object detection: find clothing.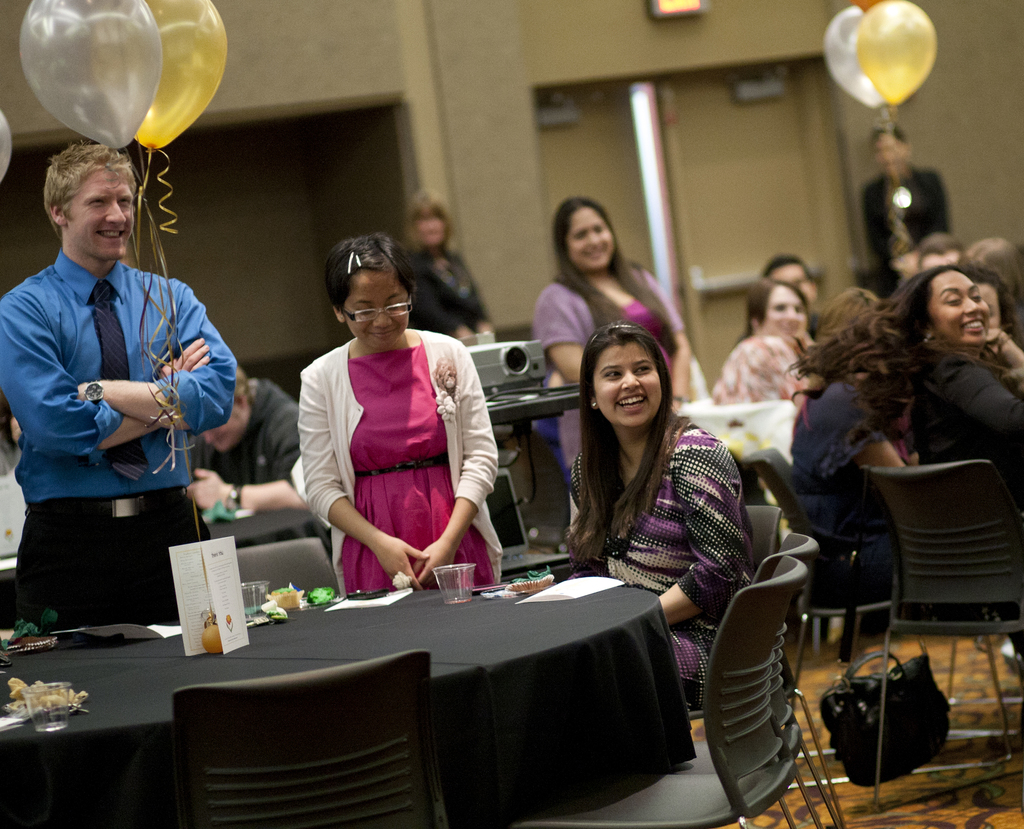
<box>705,322,813,402</box>.
